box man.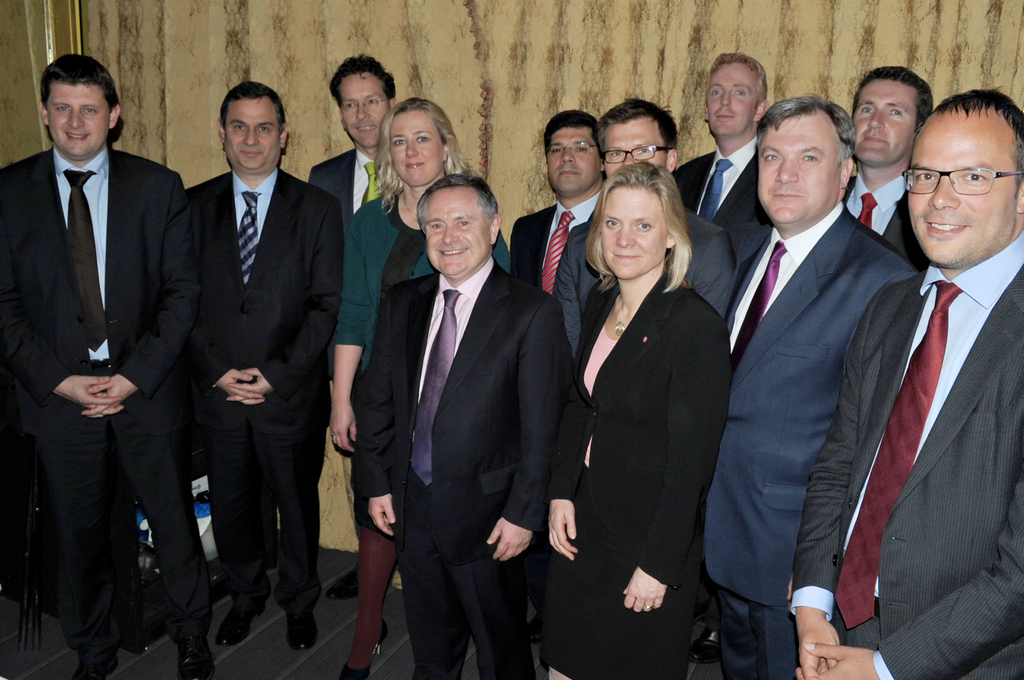
(362,179,570,679).
